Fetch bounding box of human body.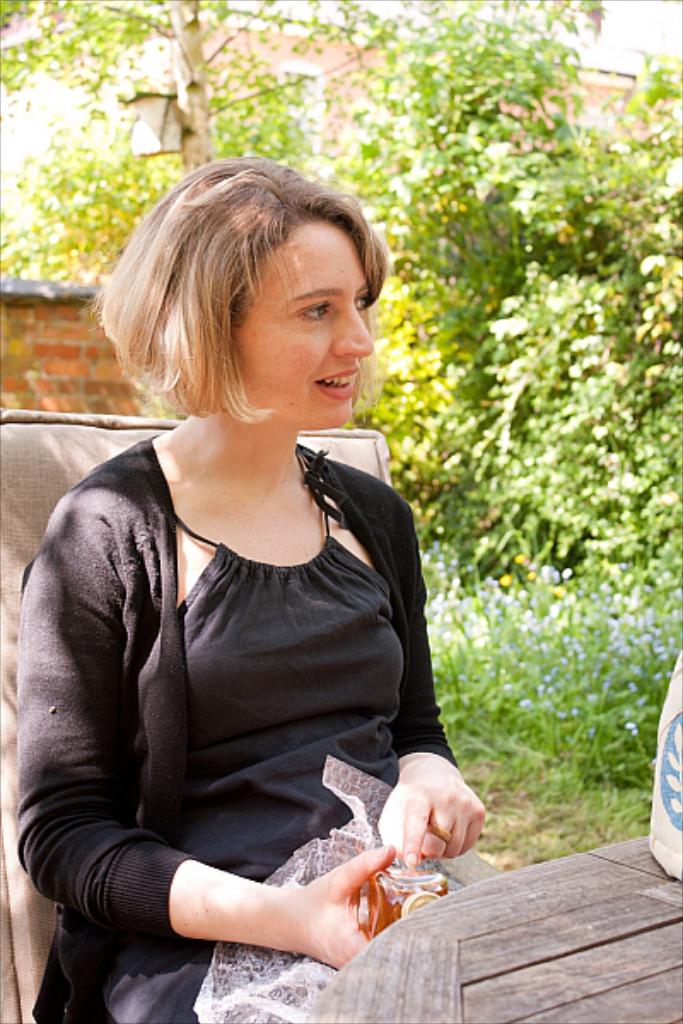
Bbox: region(5, 159, 490, 1021).
